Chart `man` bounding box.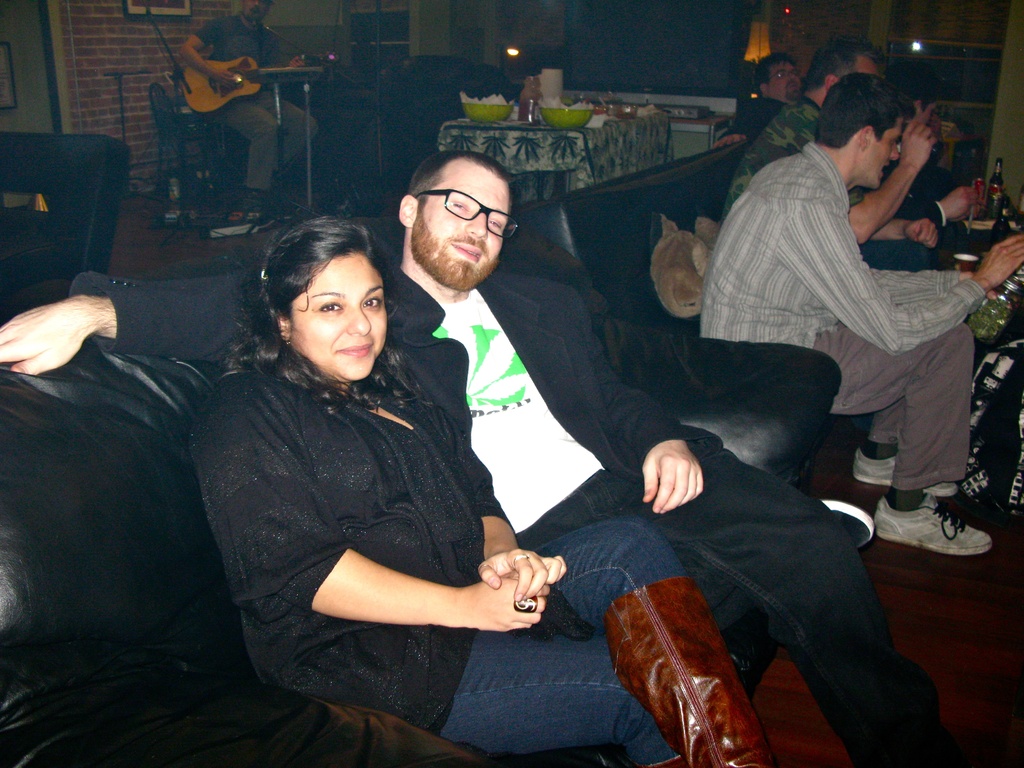
Charted: (178,0,313,222).
